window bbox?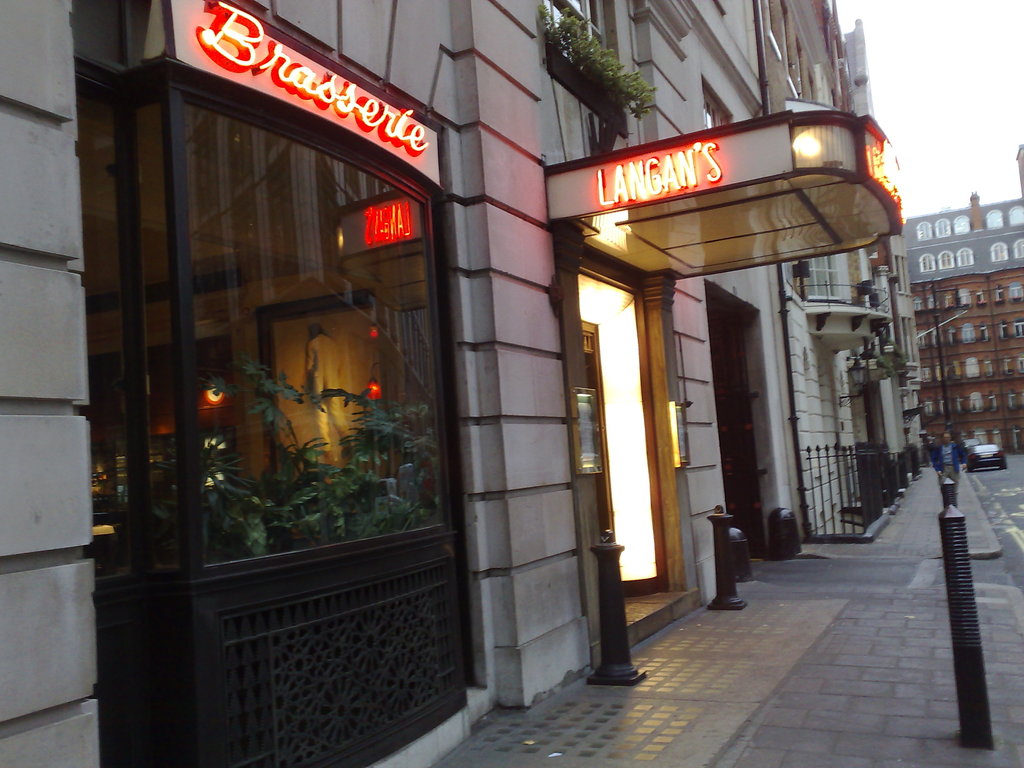
l=947, t=331, r=953, b=346
